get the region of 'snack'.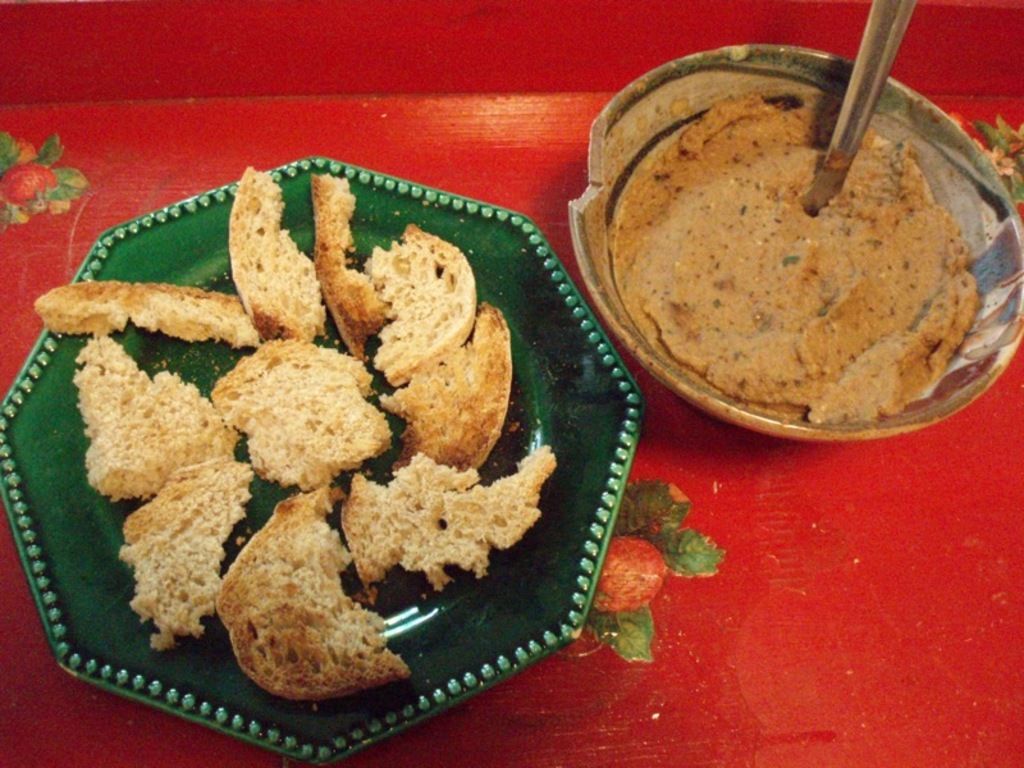
crop(315, 447, 547, 632).
